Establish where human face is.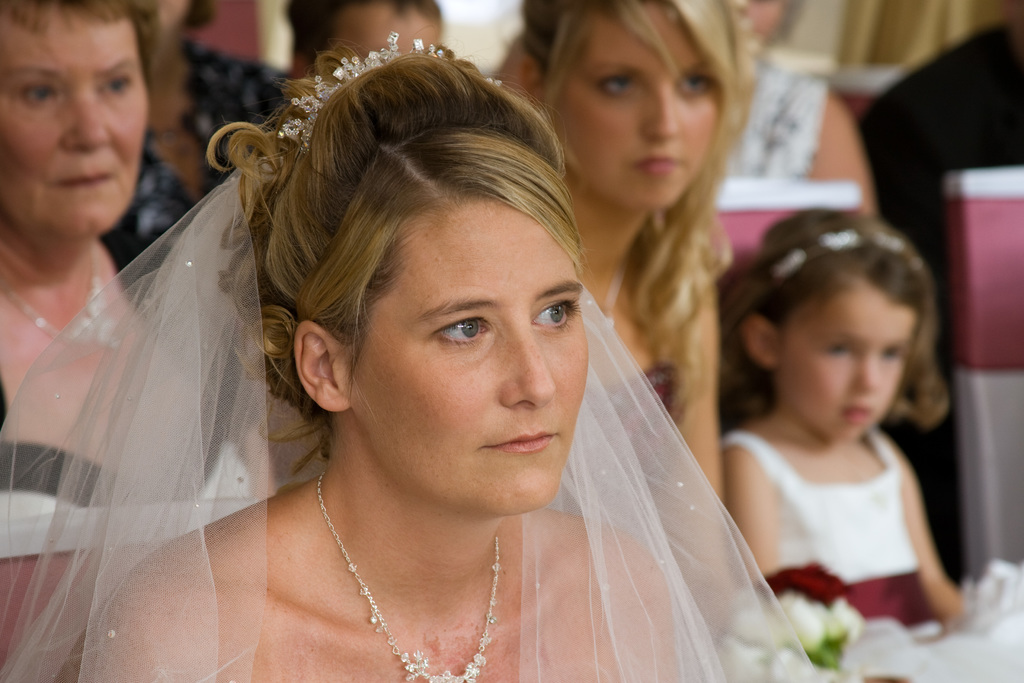
Established at bbox=[348, 204, 594, 515].
